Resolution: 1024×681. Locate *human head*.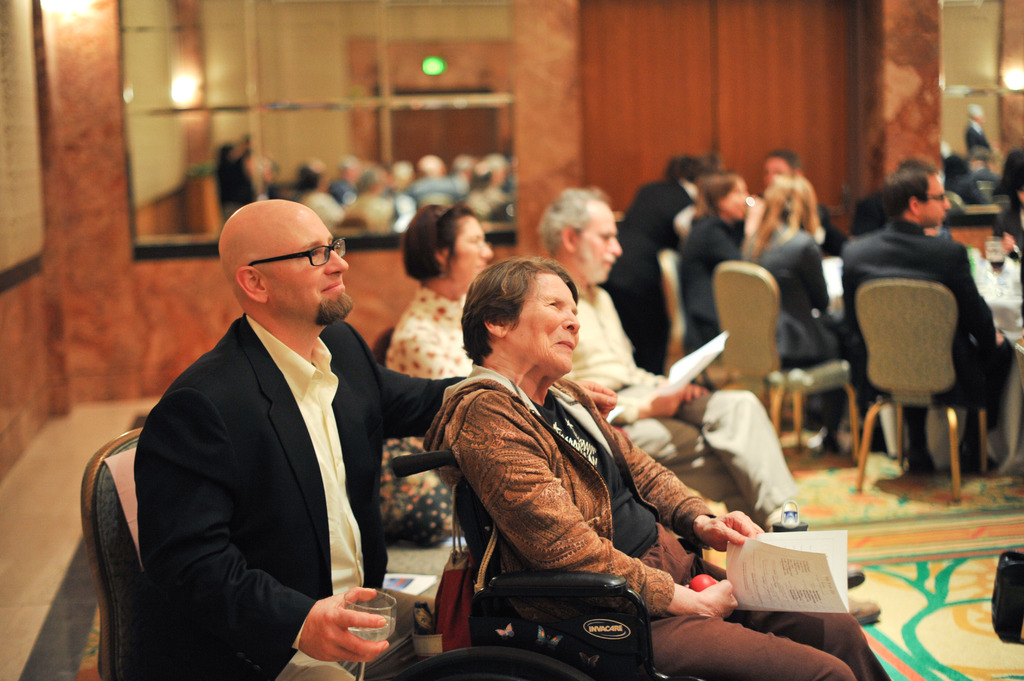
region(466, 258, 598, 379).
